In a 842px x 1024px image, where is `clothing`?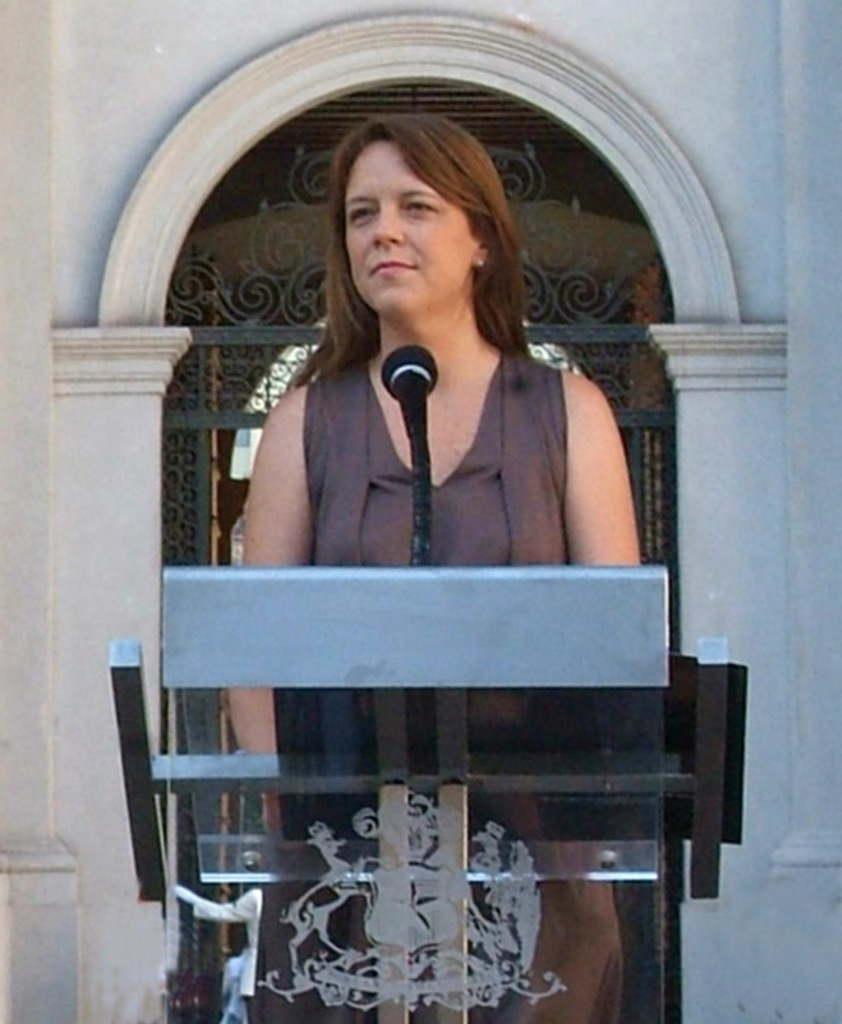
l=246, t=348, r=620, b=1022.
